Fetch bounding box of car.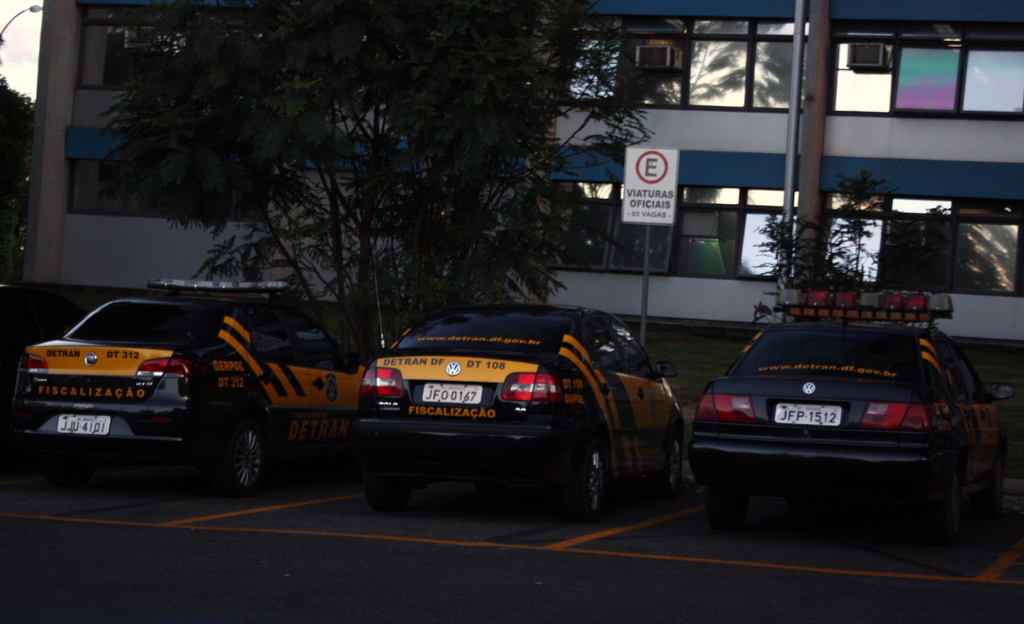
Bbox: 683:305:1007:539.
